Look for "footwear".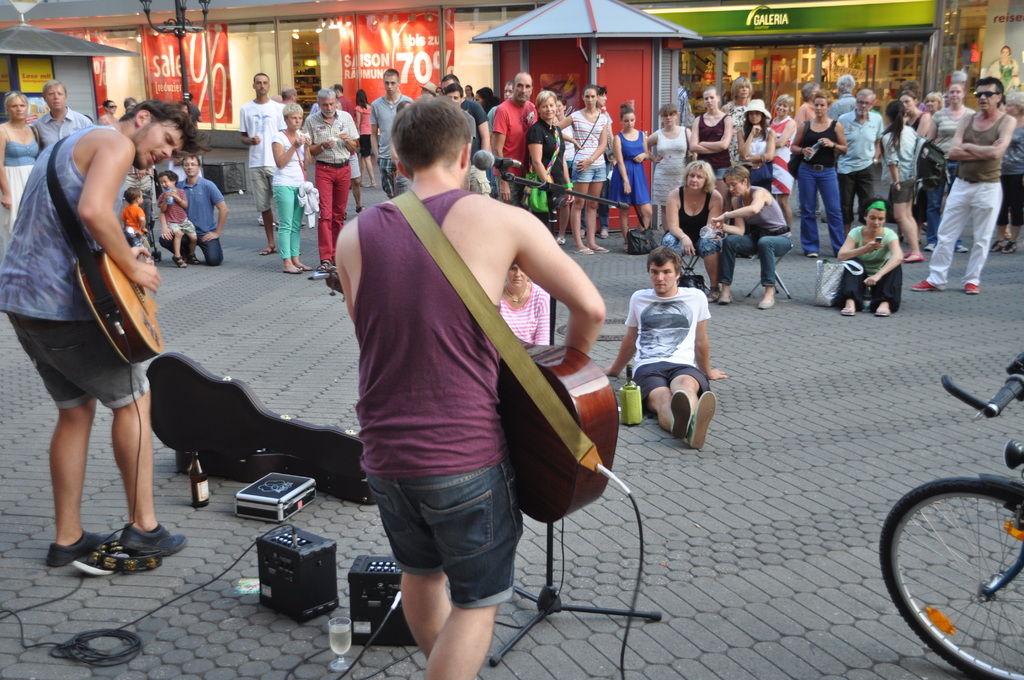
Found: BBox(756, 296, 776, 312).
